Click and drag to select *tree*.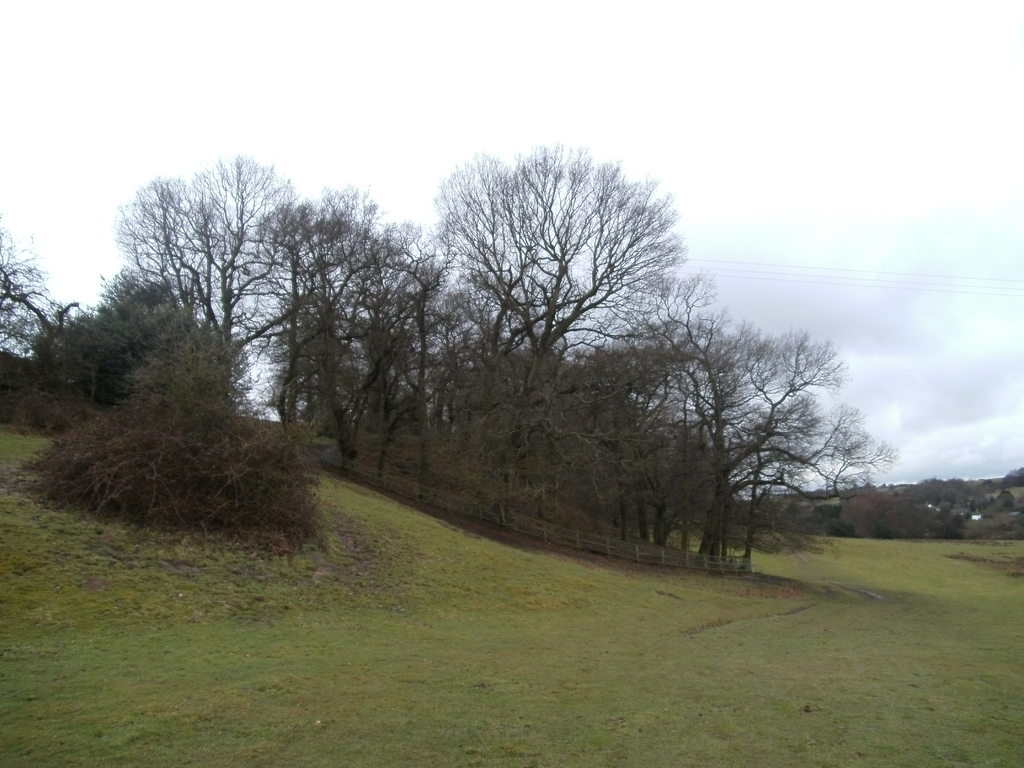
Selection: 105,151,321,401.
